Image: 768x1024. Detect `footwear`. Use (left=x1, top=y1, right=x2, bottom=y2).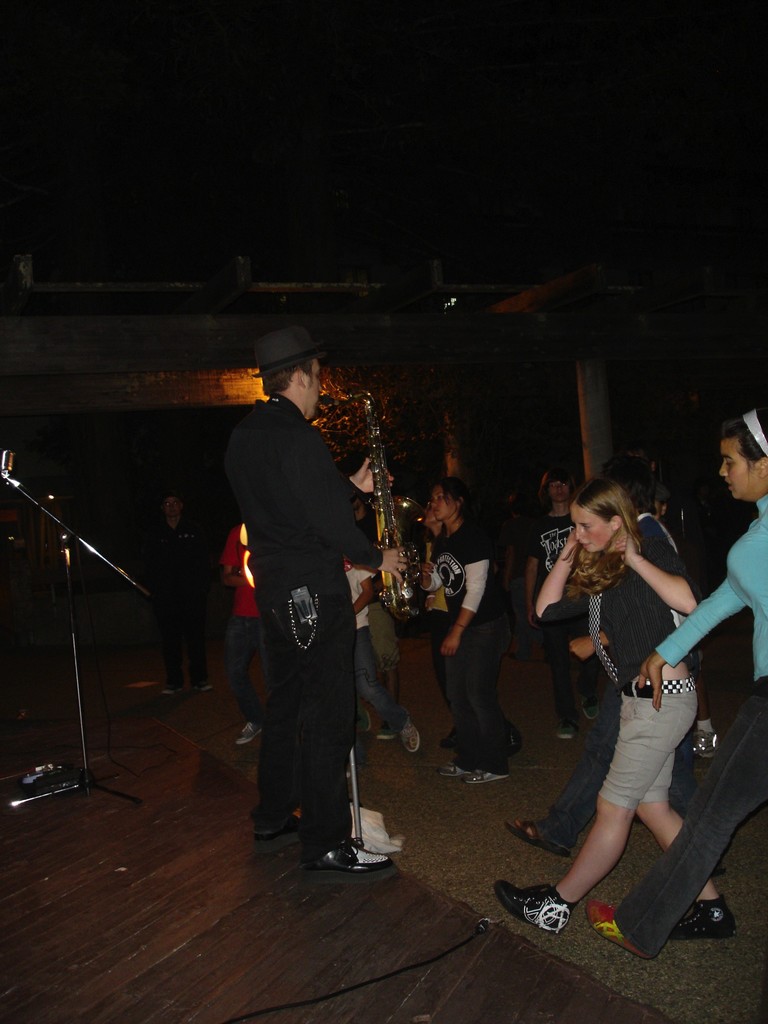
(left=436, top=758, right=468, bottom=778).
